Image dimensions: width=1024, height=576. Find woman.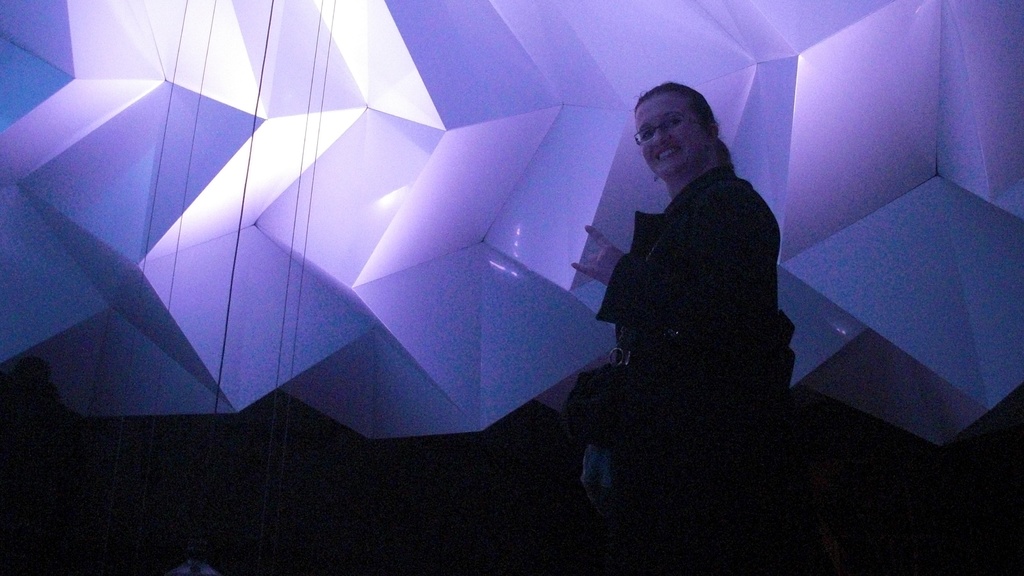
{"x1": 570, "y1": 84, "x2": 799, "y2": 575}.
